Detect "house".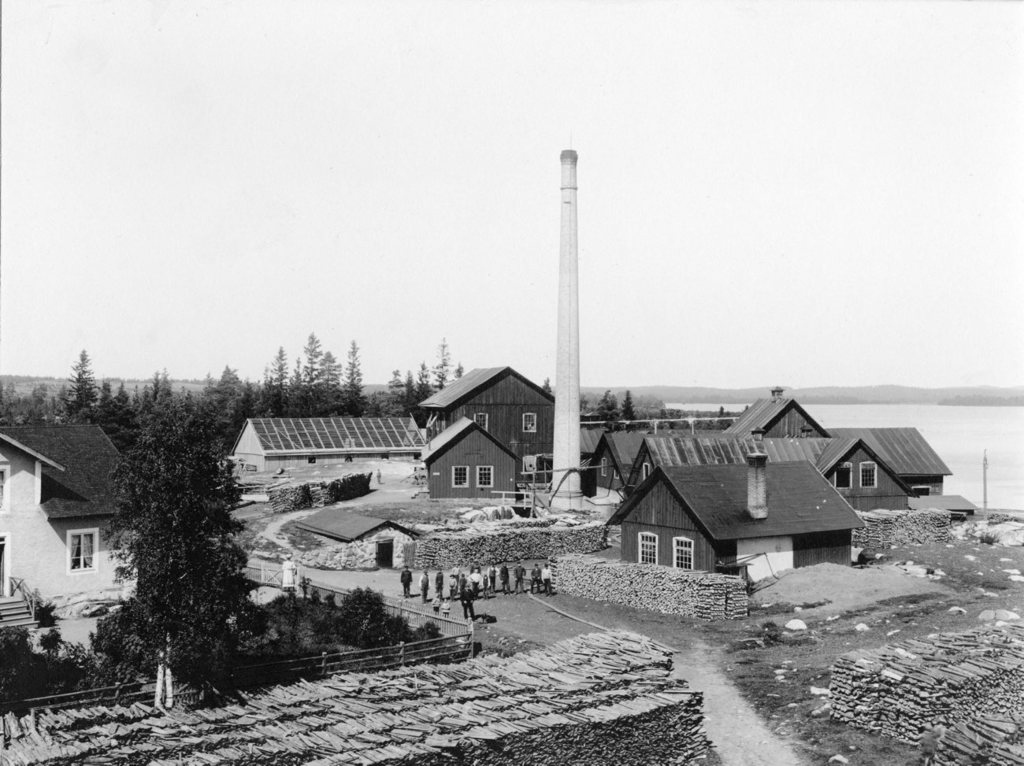
Detected at (415, 355, 564, 494).
